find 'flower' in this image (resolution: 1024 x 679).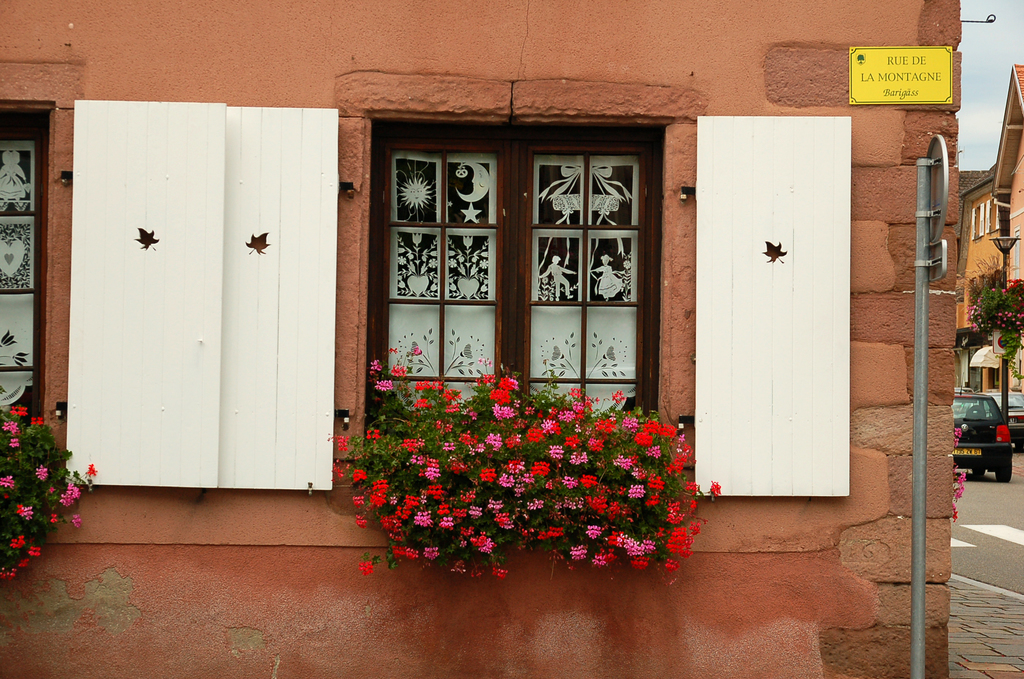
51 513 57 523.
